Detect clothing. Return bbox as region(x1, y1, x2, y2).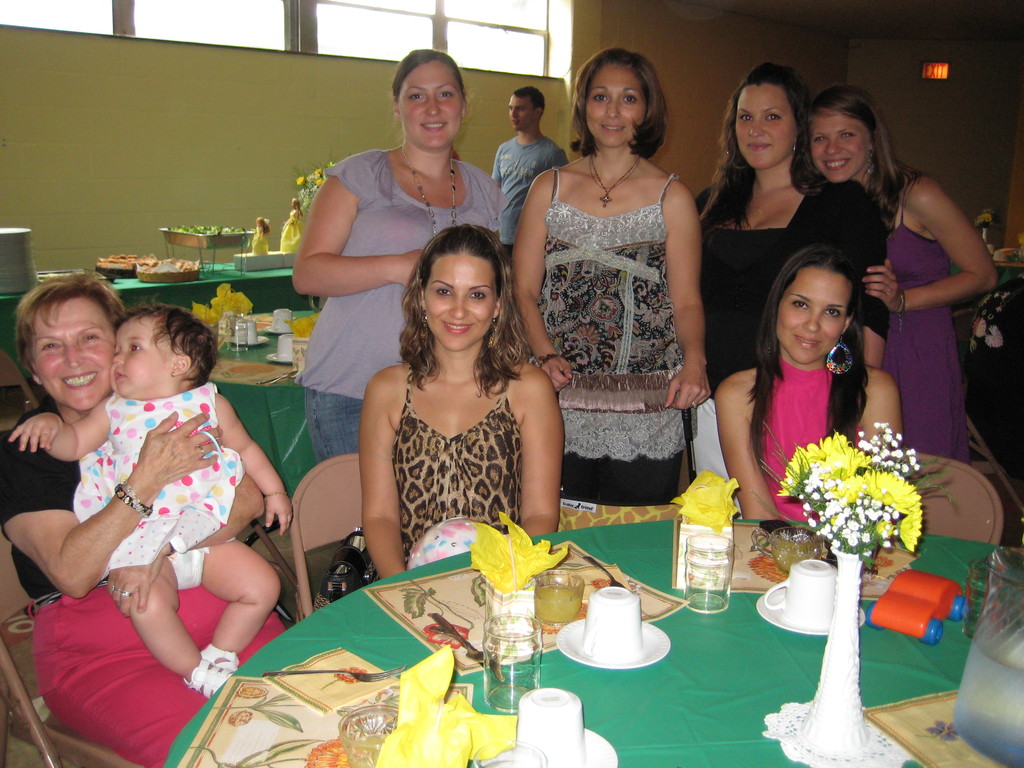
region(504, 168, 671, 443).
